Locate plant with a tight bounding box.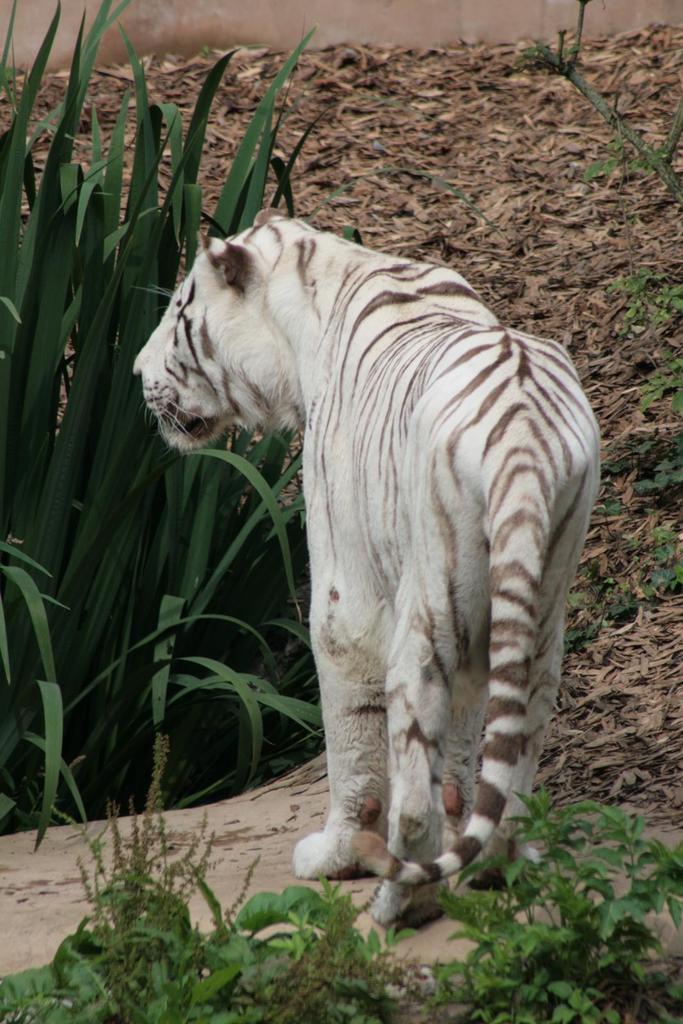
<box>561,524,682,655</box>.
